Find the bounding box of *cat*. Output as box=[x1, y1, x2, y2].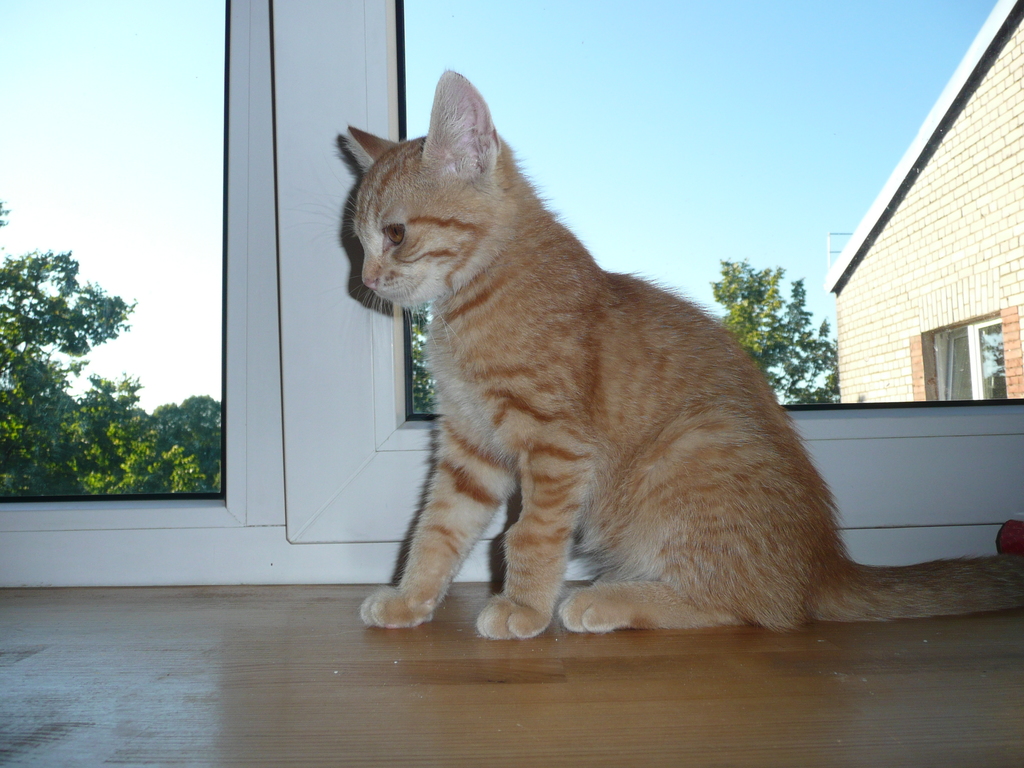
box=[342, 70, 1023, 648].
